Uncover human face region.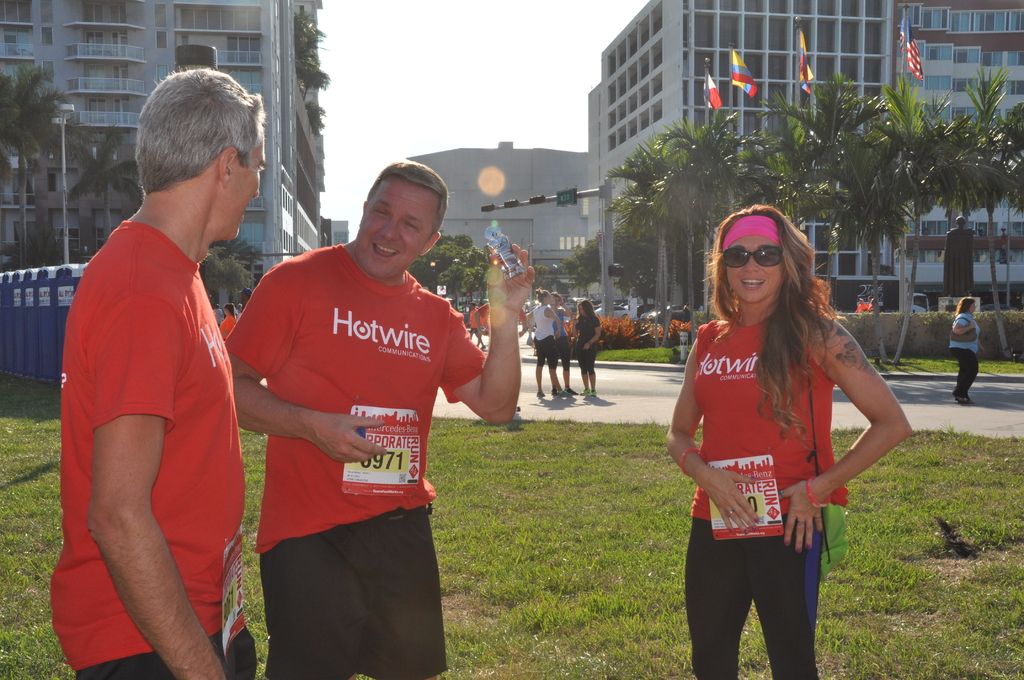
Uncovered: 353/175/436/279.
